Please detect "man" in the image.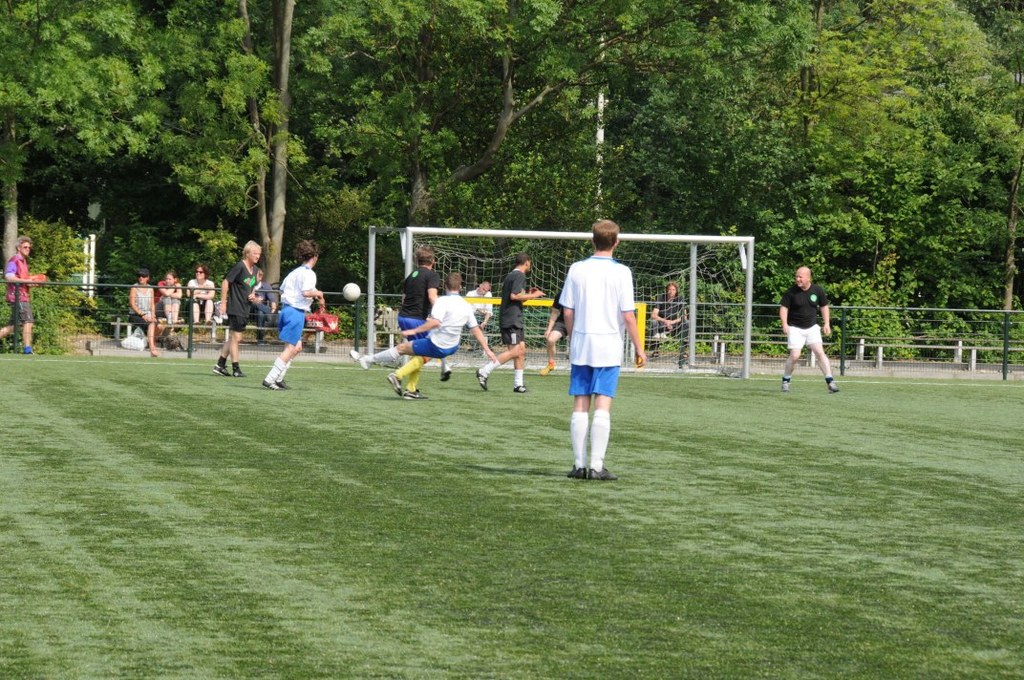
<bbox>463, 273, 500, 337</bbox>.
